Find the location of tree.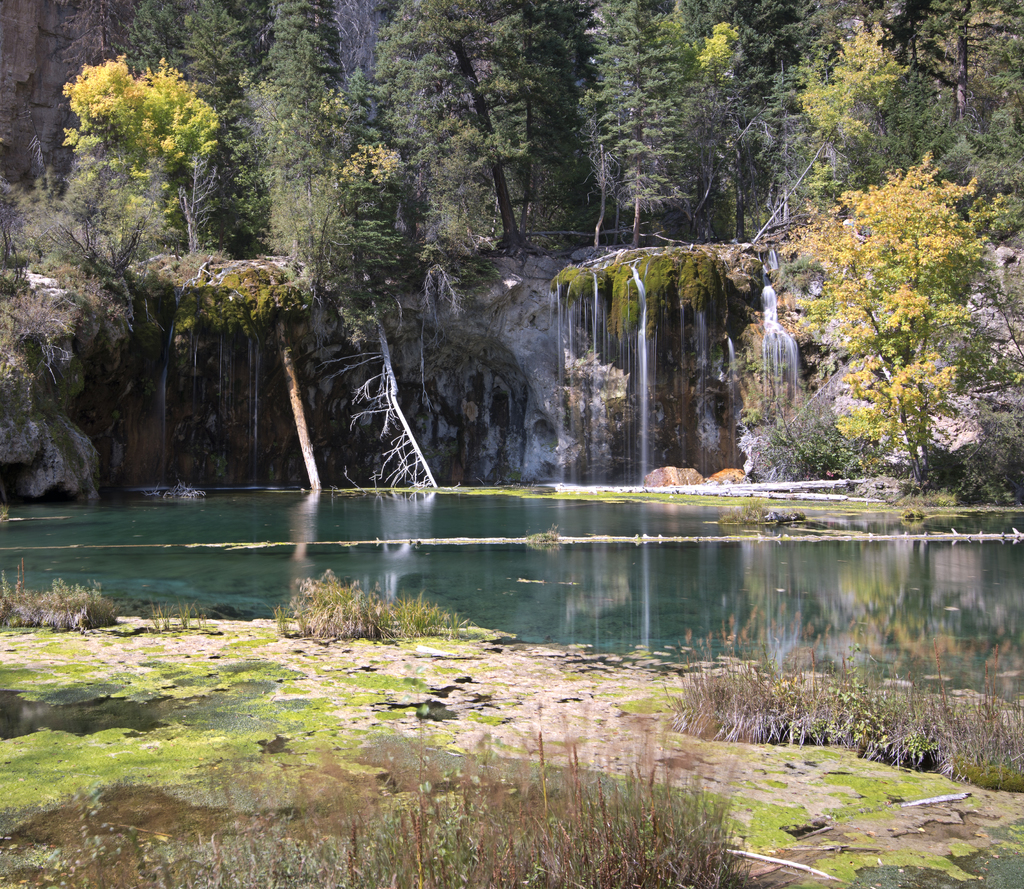
Location: <bbox>589, 0, 781, 230</bbox>.
